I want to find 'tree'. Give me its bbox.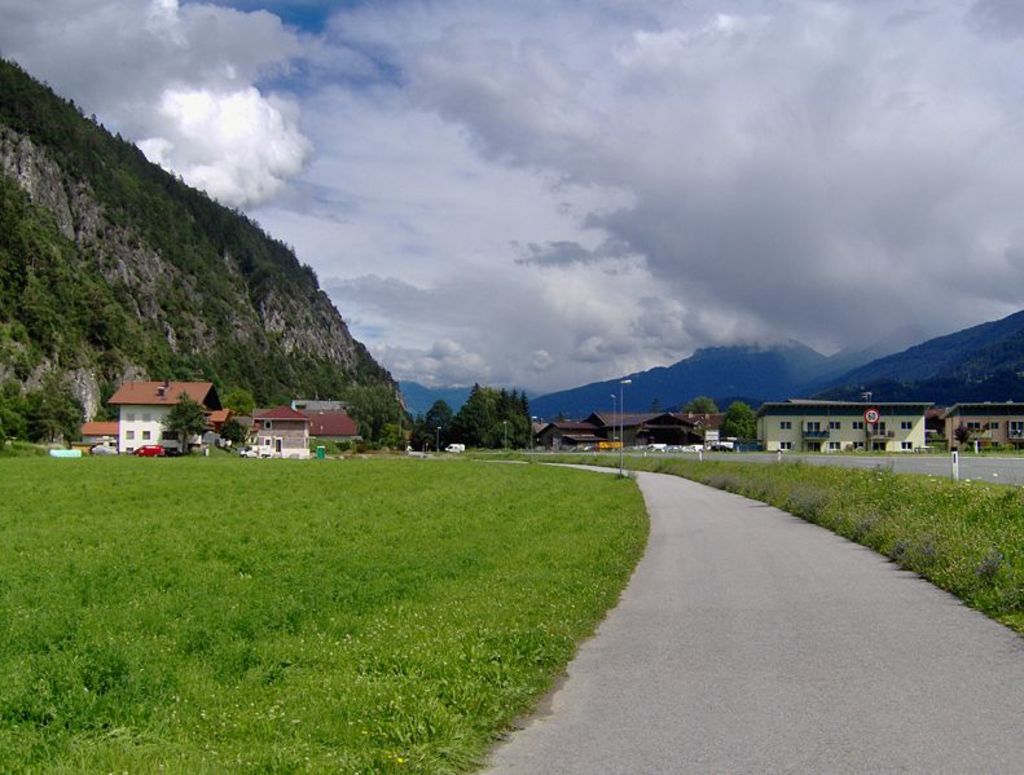
pyautogui.locateOnScreen(0, 378, 91, 445).
